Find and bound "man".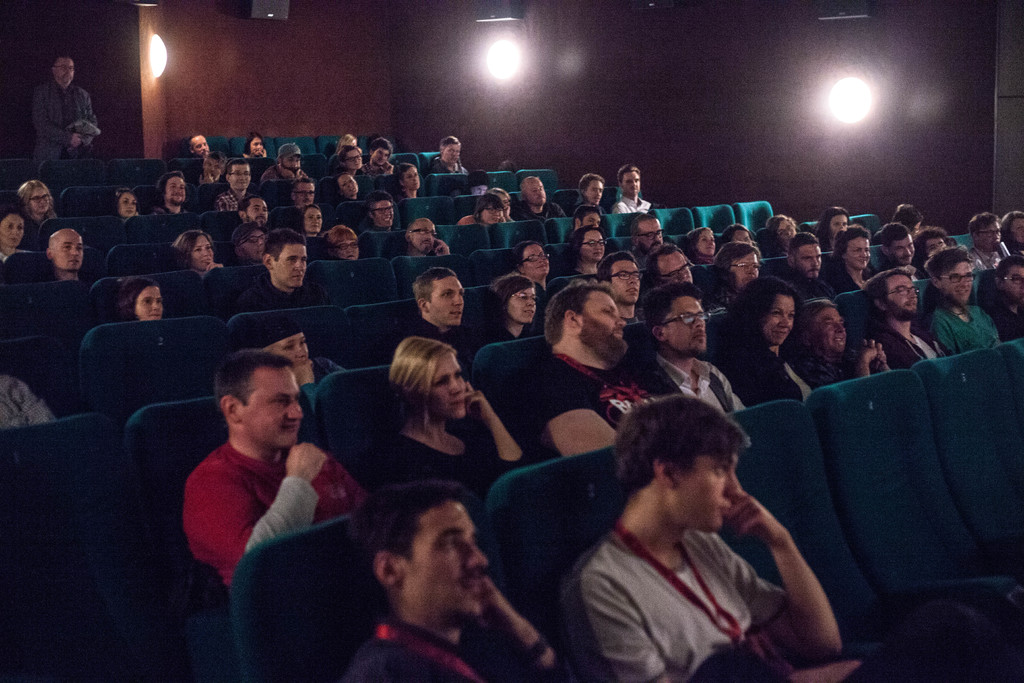
Bound: (left=512, top=171, right=575, bottom=226).
